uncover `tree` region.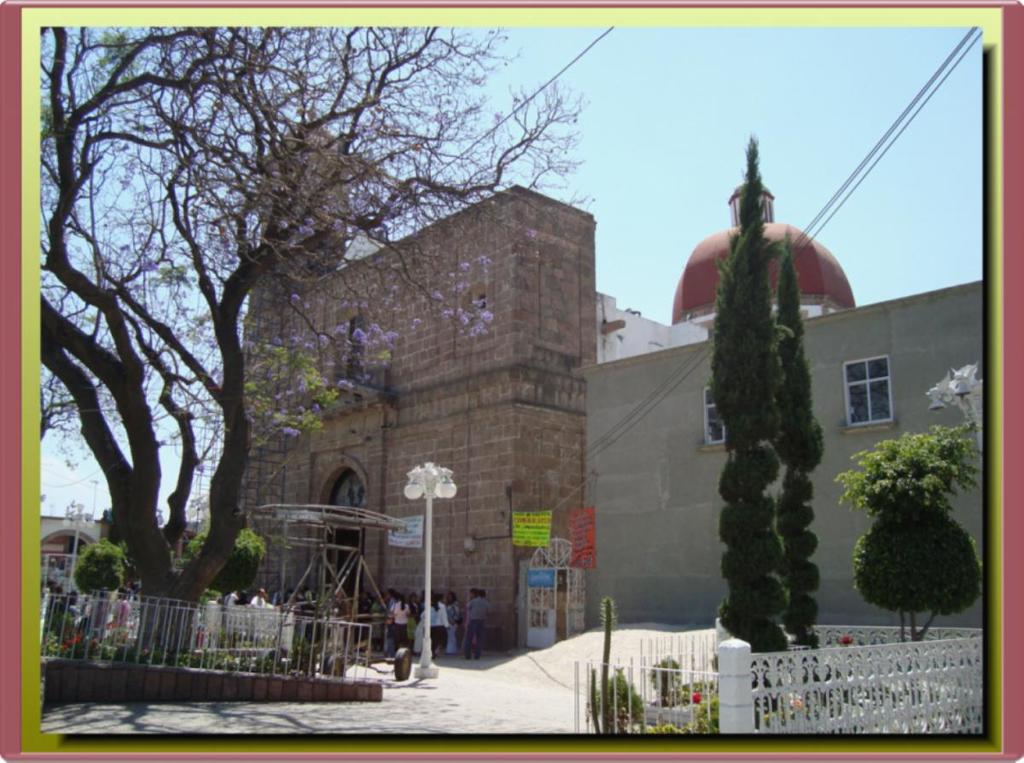
Uncovered: (left=183, top=524, right=265, bottom=609).
